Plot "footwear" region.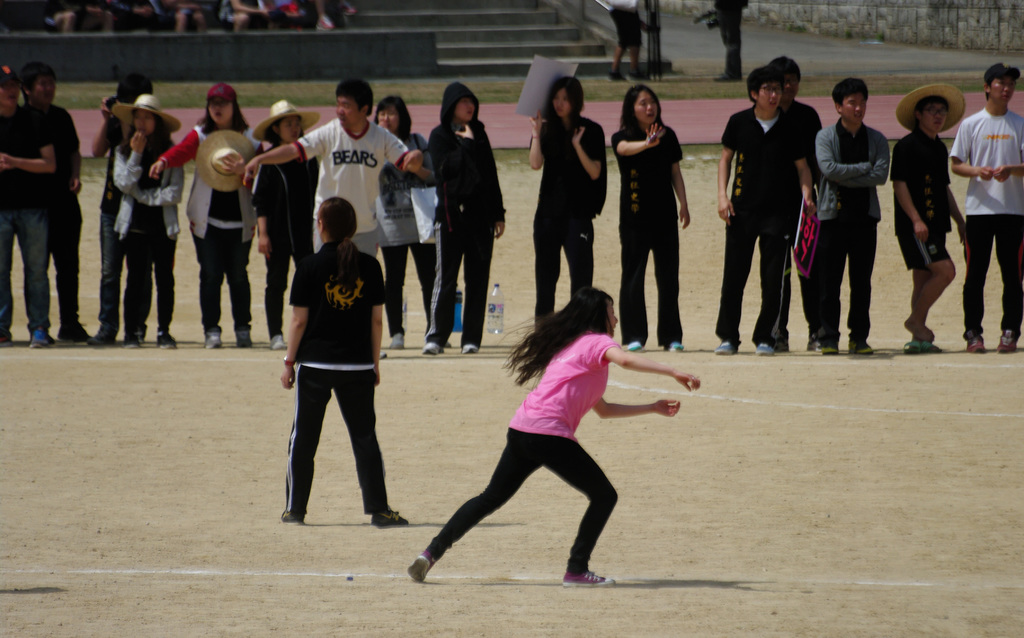
Plotted at [left=903, top=341, right=920, bottom=355].
